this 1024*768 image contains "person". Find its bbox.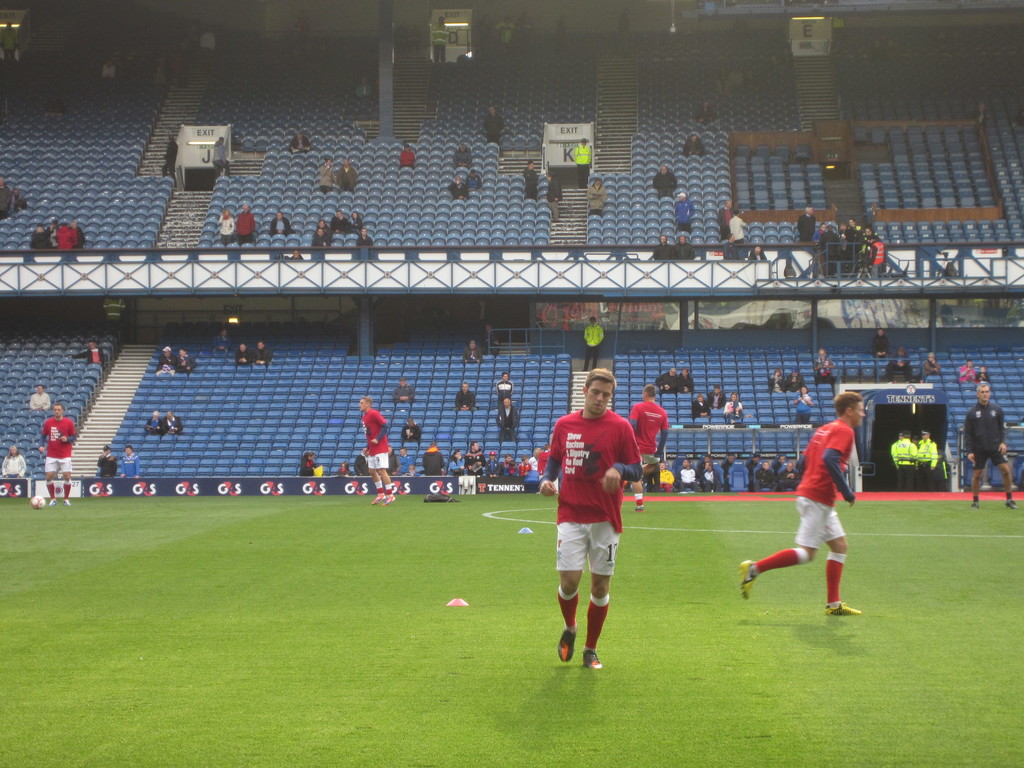
bbox=(38, 404, 82, 502).
